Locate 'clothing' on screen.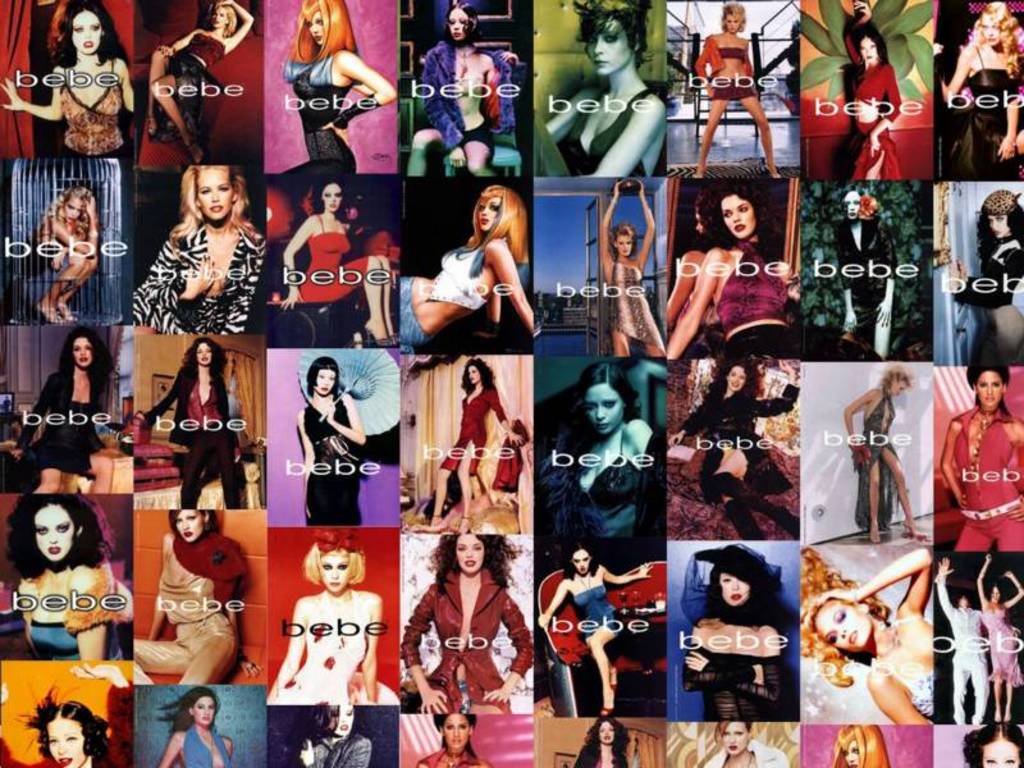
On screen at bbox(612, 265, 664, 347).
